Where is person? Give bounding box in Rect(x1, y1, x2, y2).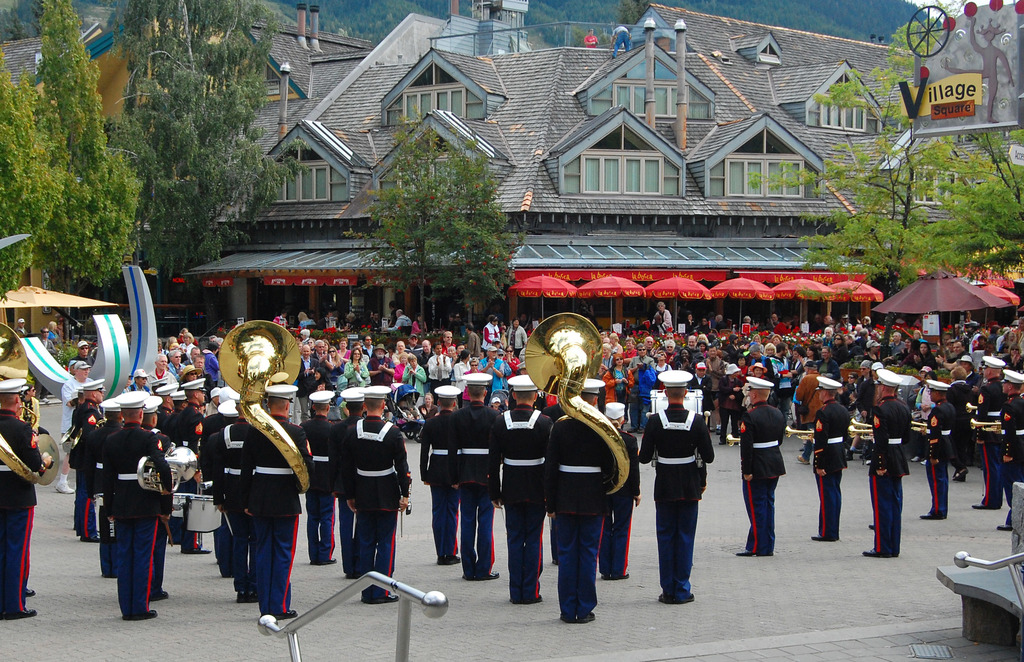
Rect(447, 374, 502, 581).
